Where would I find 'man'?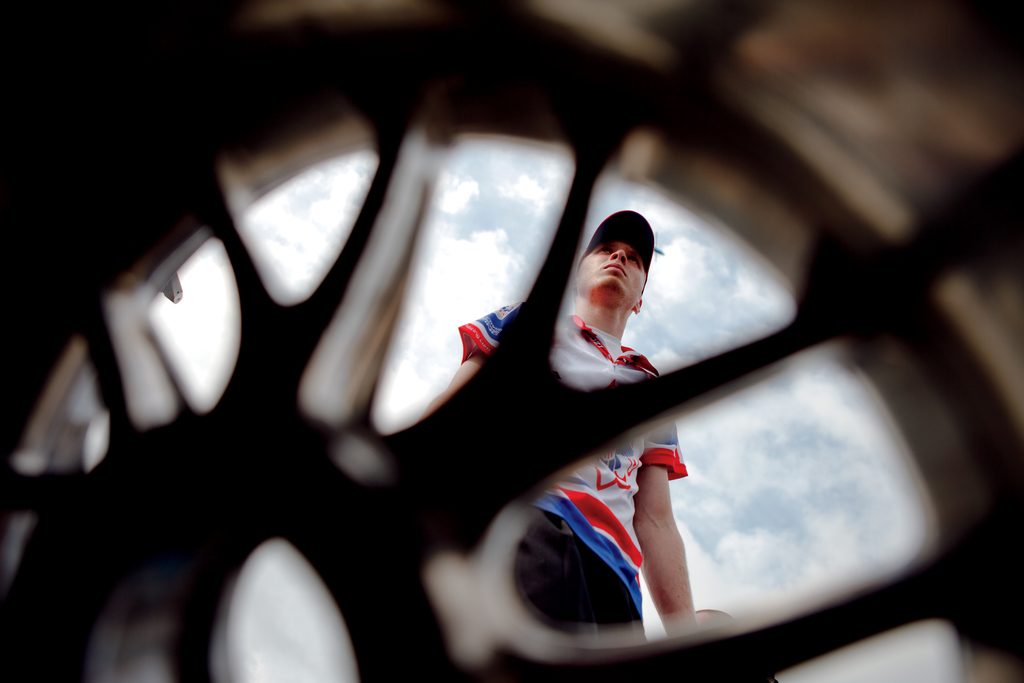
At [x1=404, y1=206, x2=730, y2=682].
